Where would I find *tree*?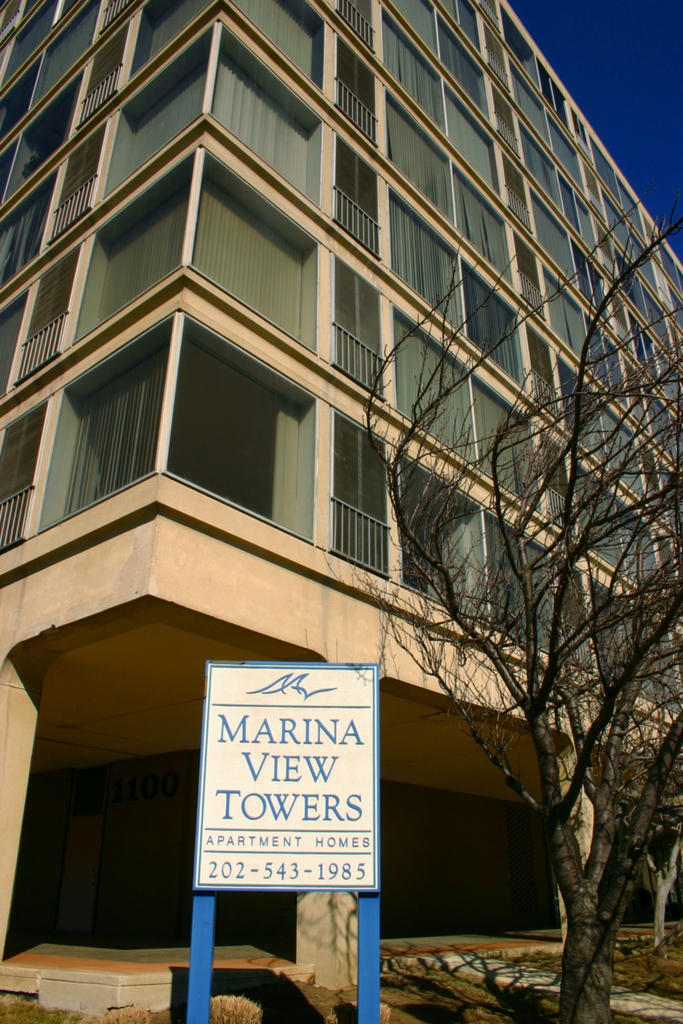
At 389 172 660 992.
